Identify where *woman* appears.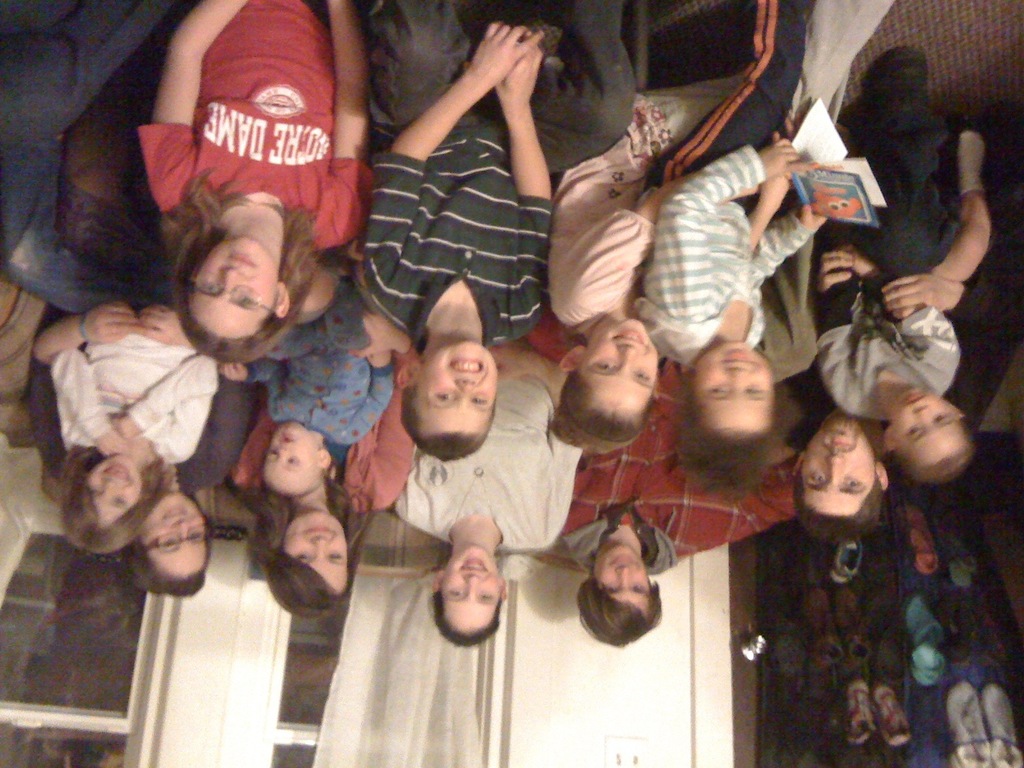
Appears at detection(136, 0, 375, 365).
